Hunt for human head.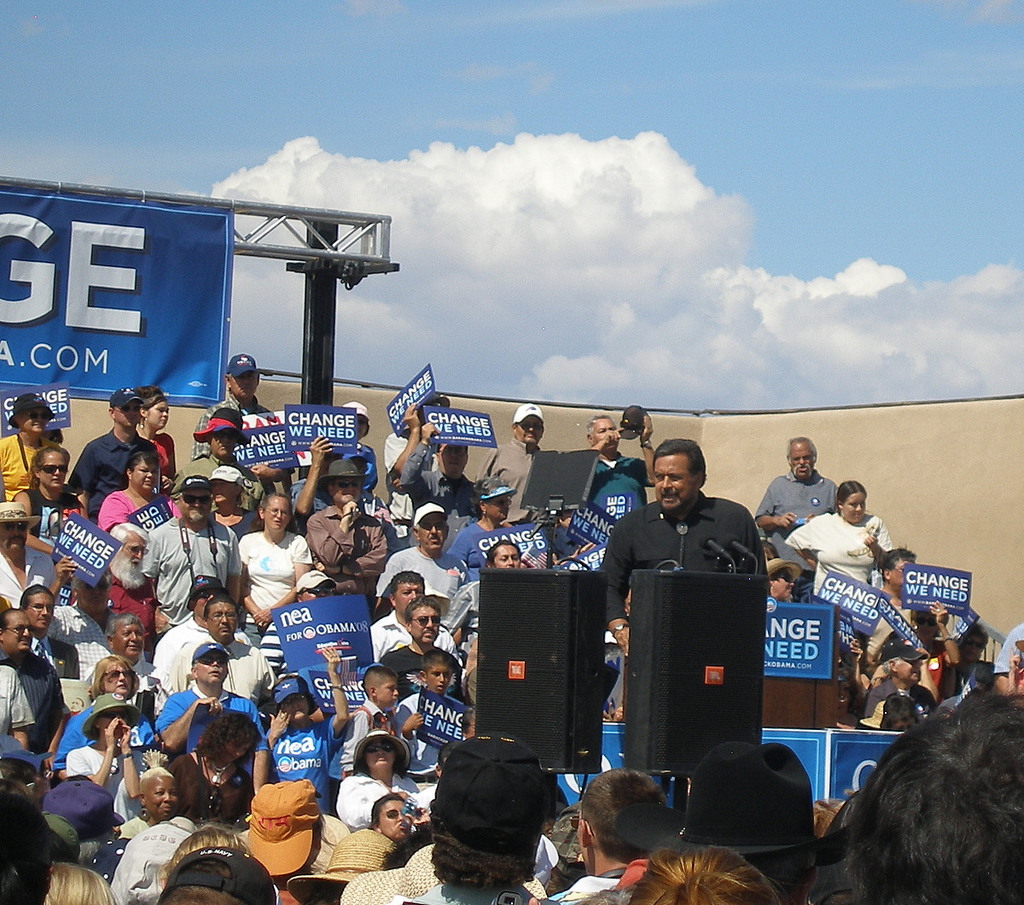
Hunted down at detection(358, 731, 405, 778).
